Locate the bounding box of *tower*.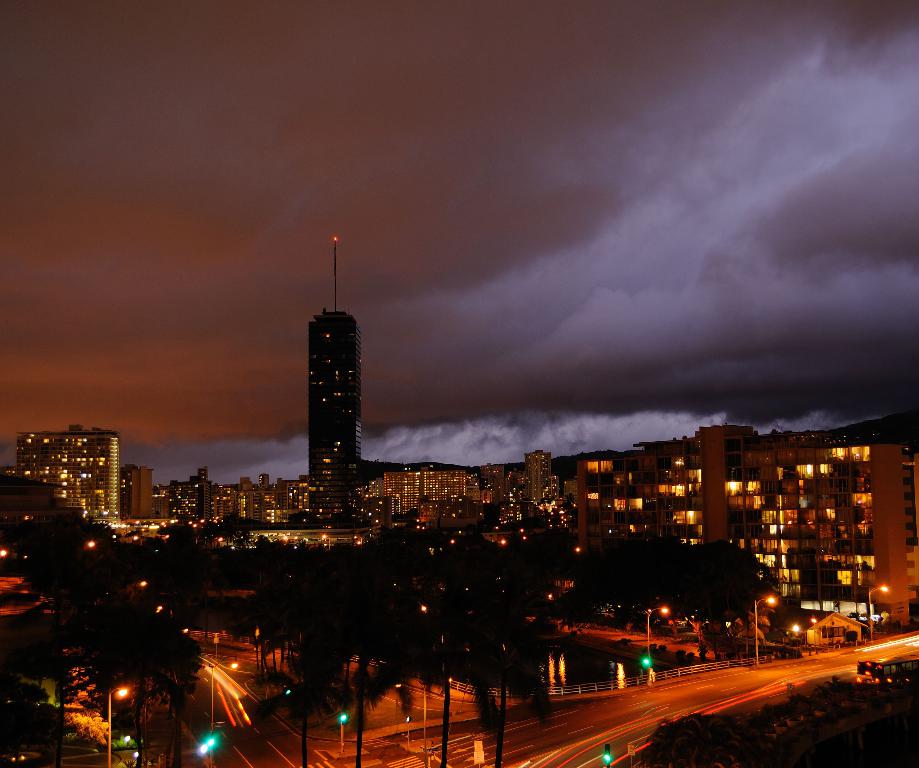
Bounding box: {"left": 303, "top": 237, "right": 366, "bottom": 528}.
